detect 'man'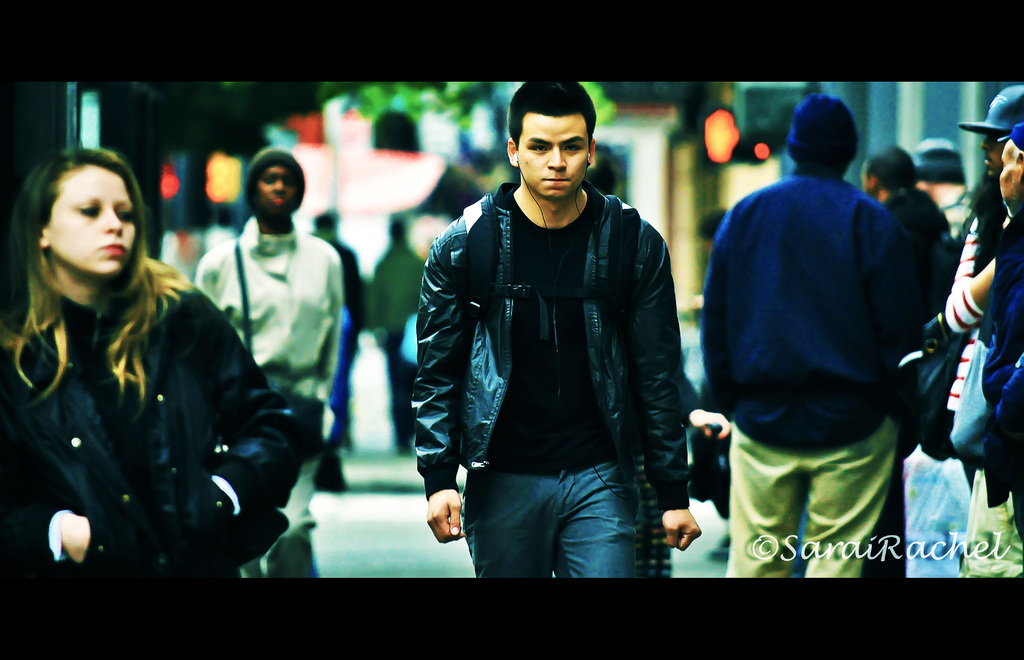
BBox(968, 124, 1023, 554)
